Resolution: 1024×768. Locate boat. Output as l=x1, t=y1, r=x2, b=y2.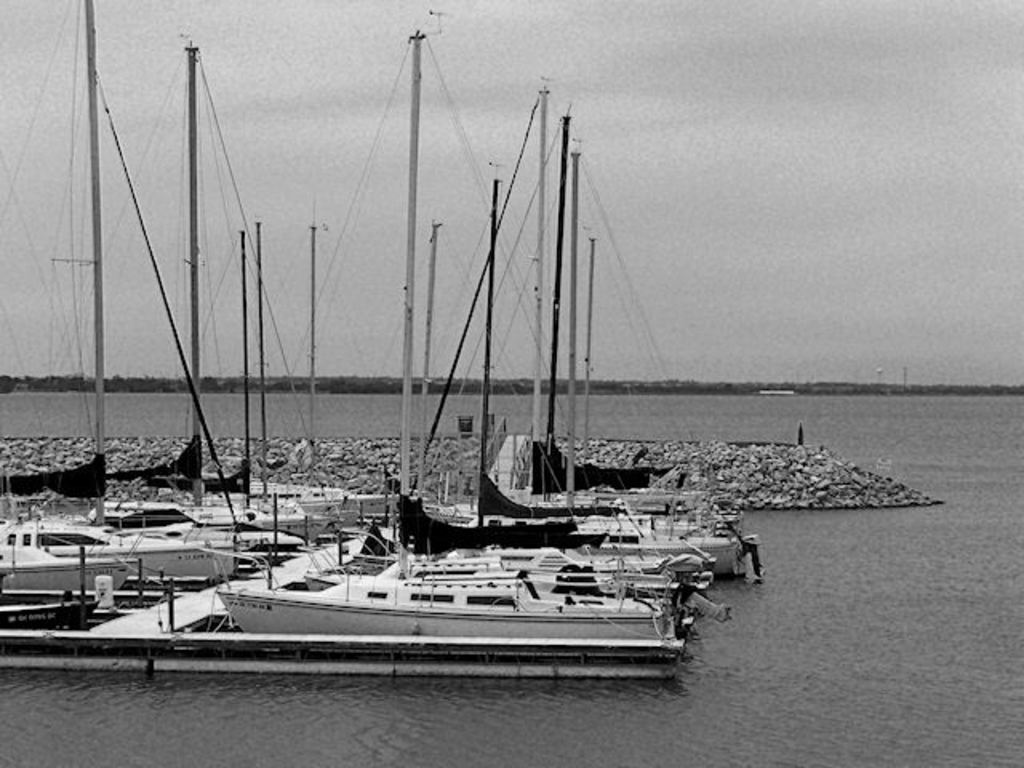
l=189, t=179, r=736, b=669.
